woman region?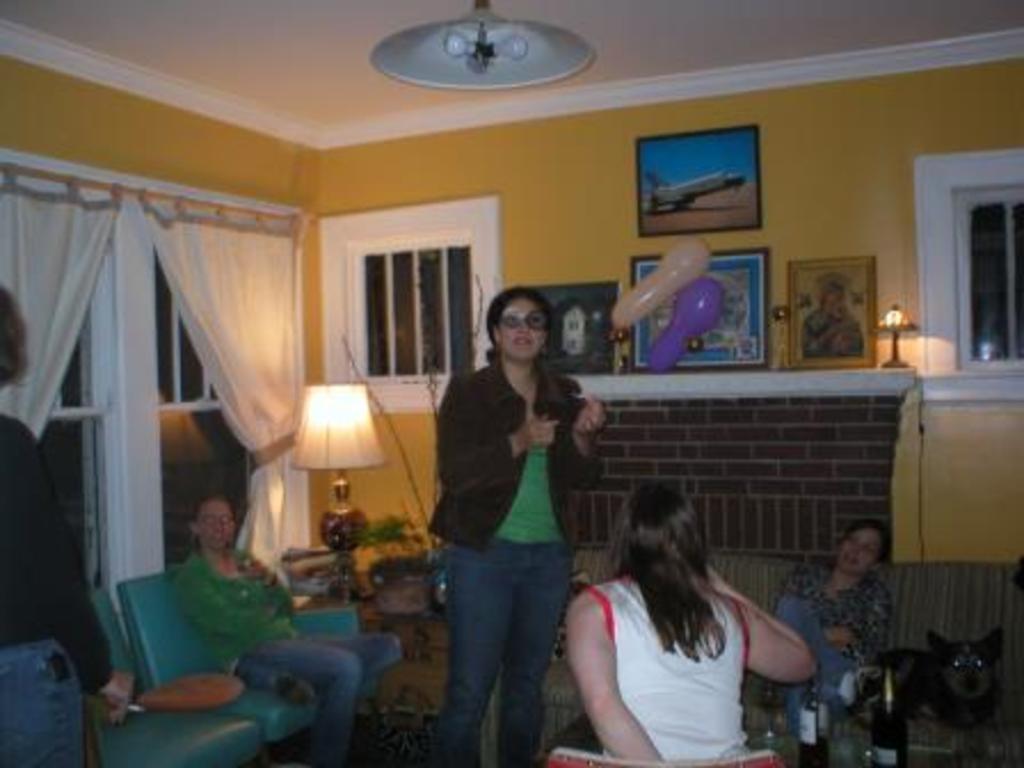
551/482/816/761
